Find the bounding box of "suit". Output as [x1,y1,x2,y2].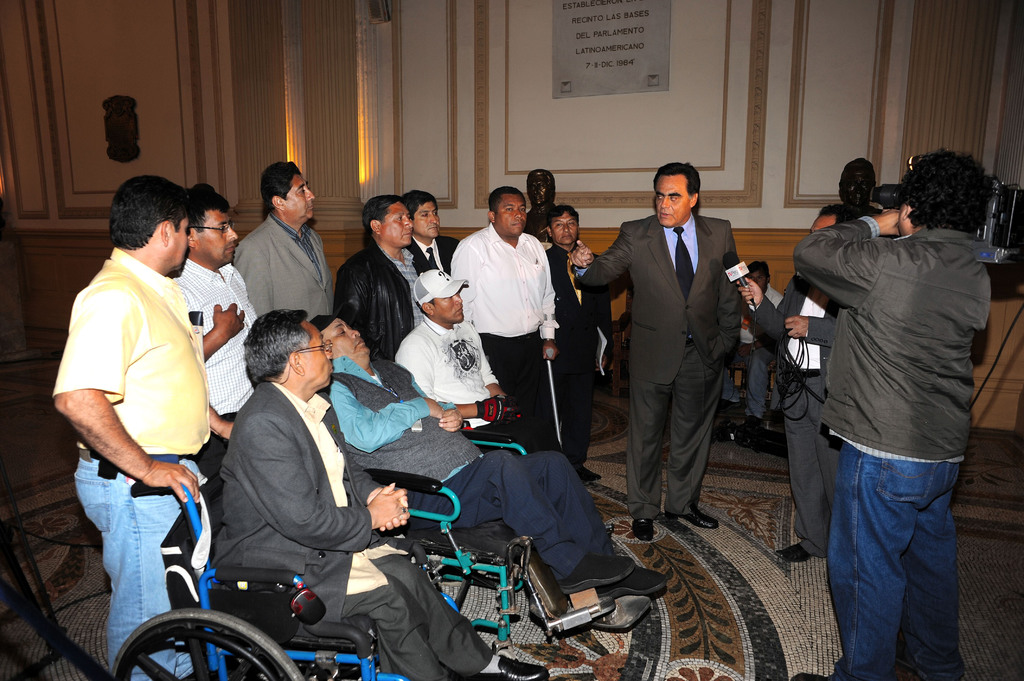
[573,207,742,520].
